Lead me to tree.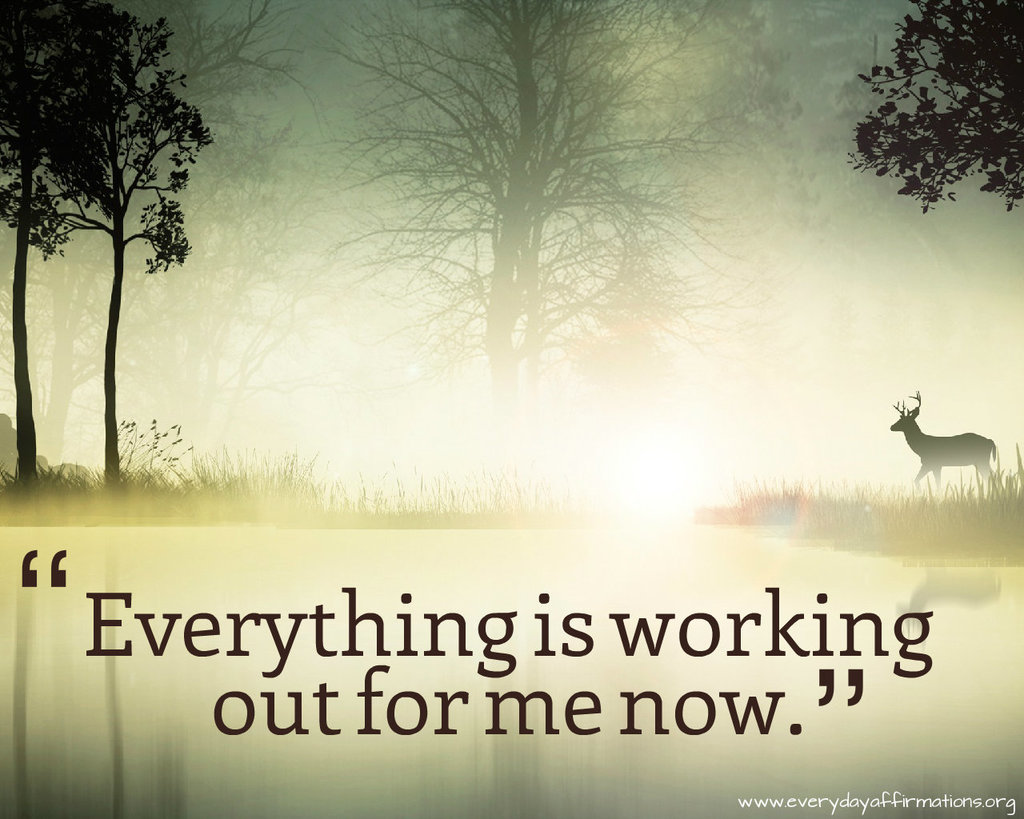
Lead to [0,0,82,476].
